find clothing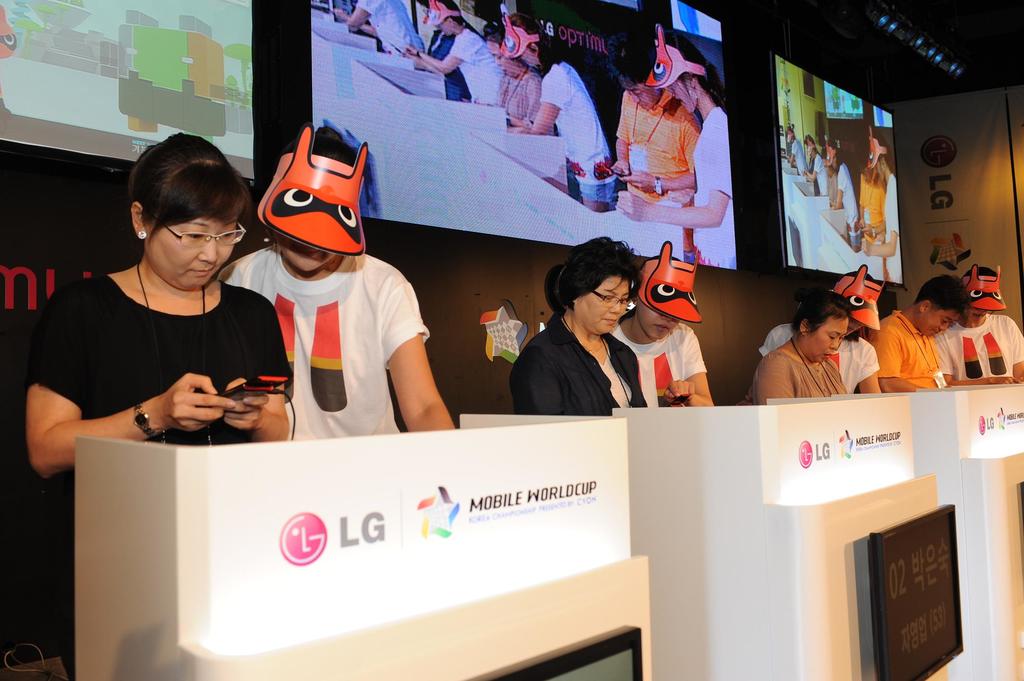
857, 159, 893, 263
